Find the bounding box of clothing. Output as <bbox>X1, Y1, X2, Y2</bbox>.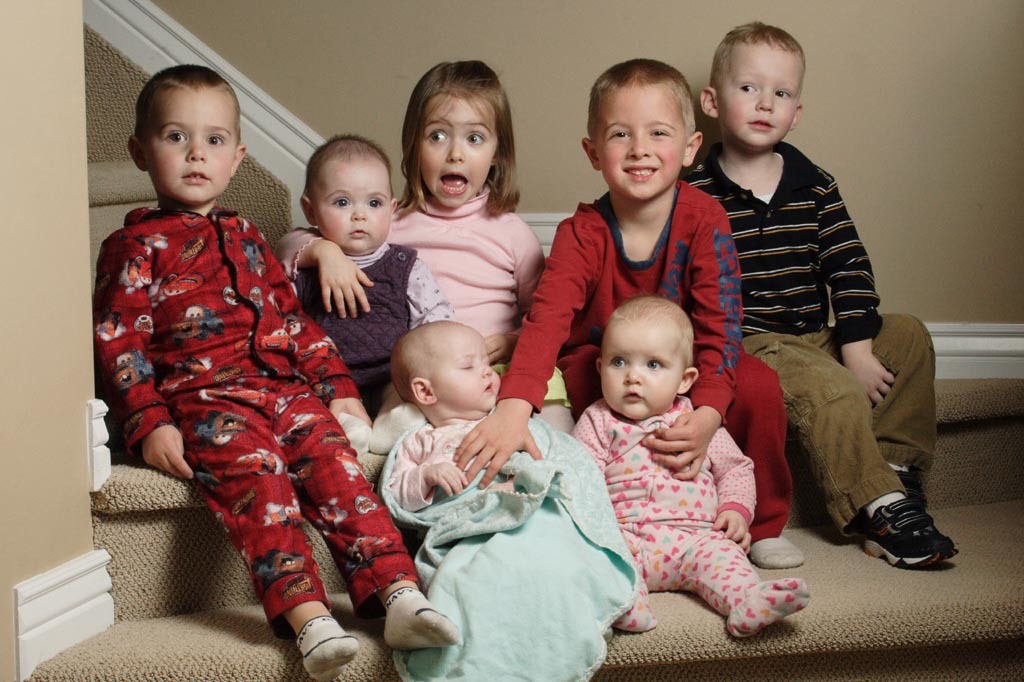
<bbox>674, 136, 944, 535</bbox>.
